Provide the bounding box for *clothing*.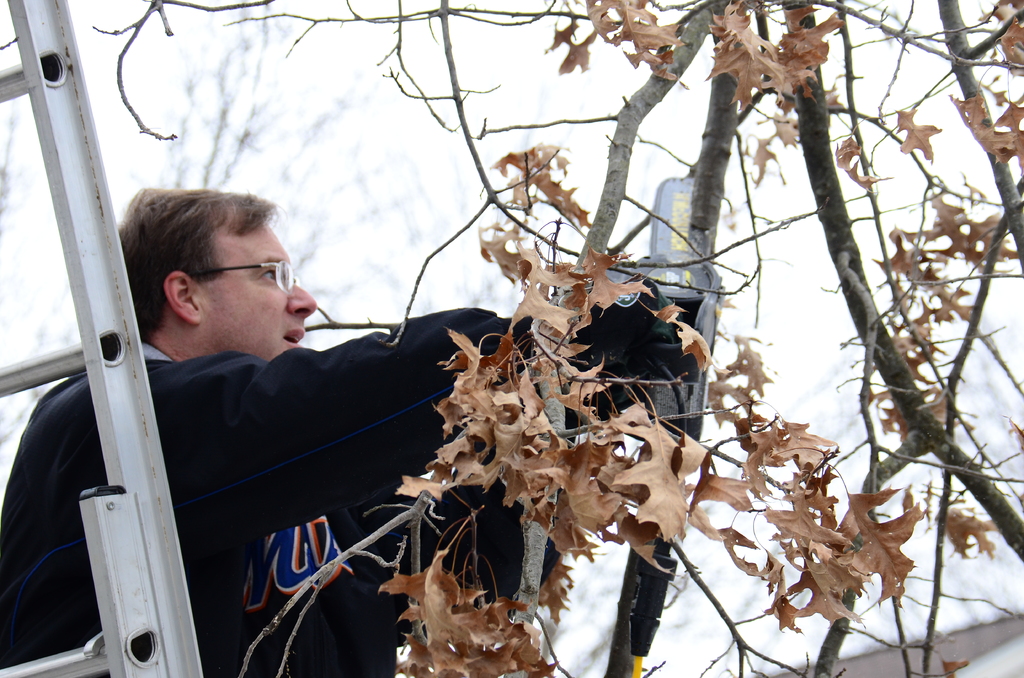
0,308,512,677.
